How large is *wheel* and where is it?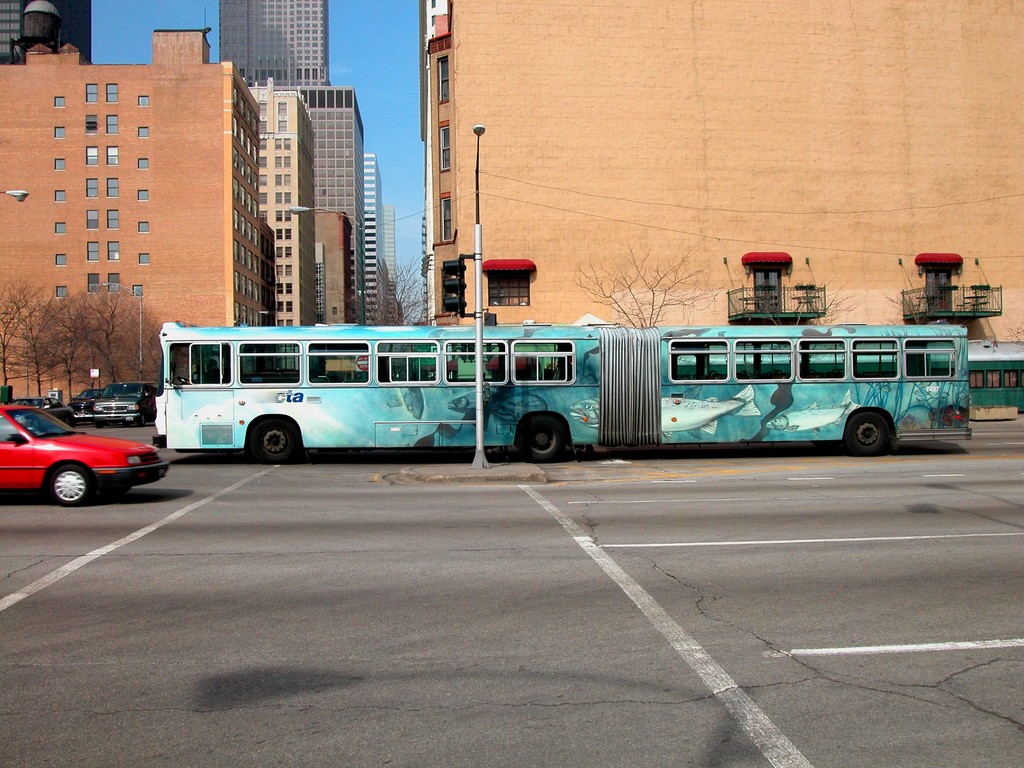
Bounding box: x1=843, y1=408, x2=893, y2=457.
